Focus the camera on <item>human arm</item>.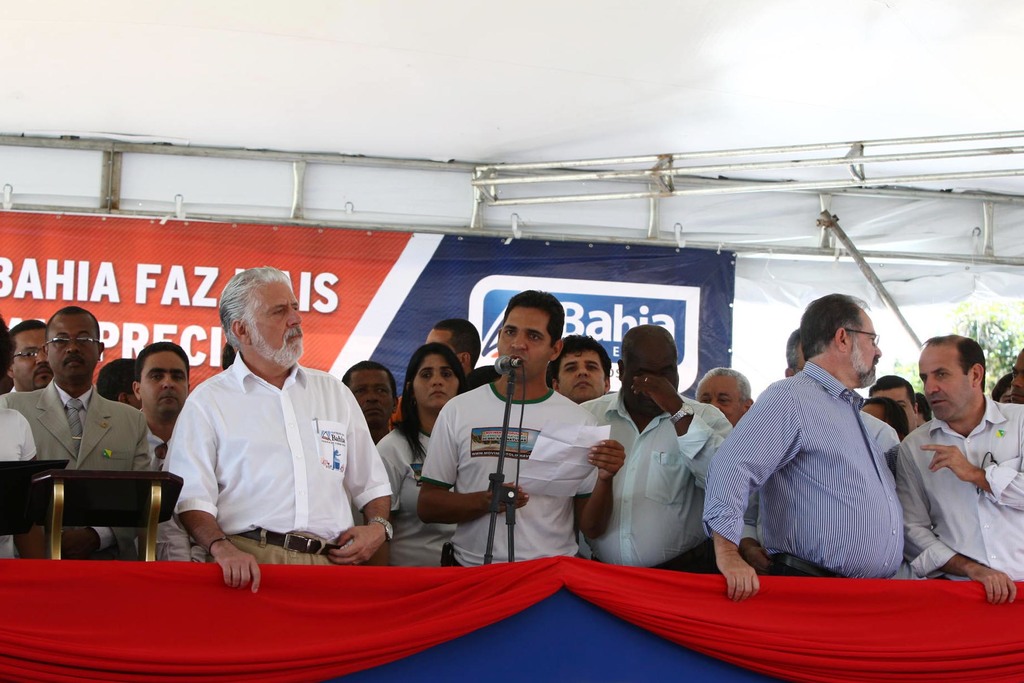
Focus region: <bbox>899, 451, 1014, 607</bbox>.
